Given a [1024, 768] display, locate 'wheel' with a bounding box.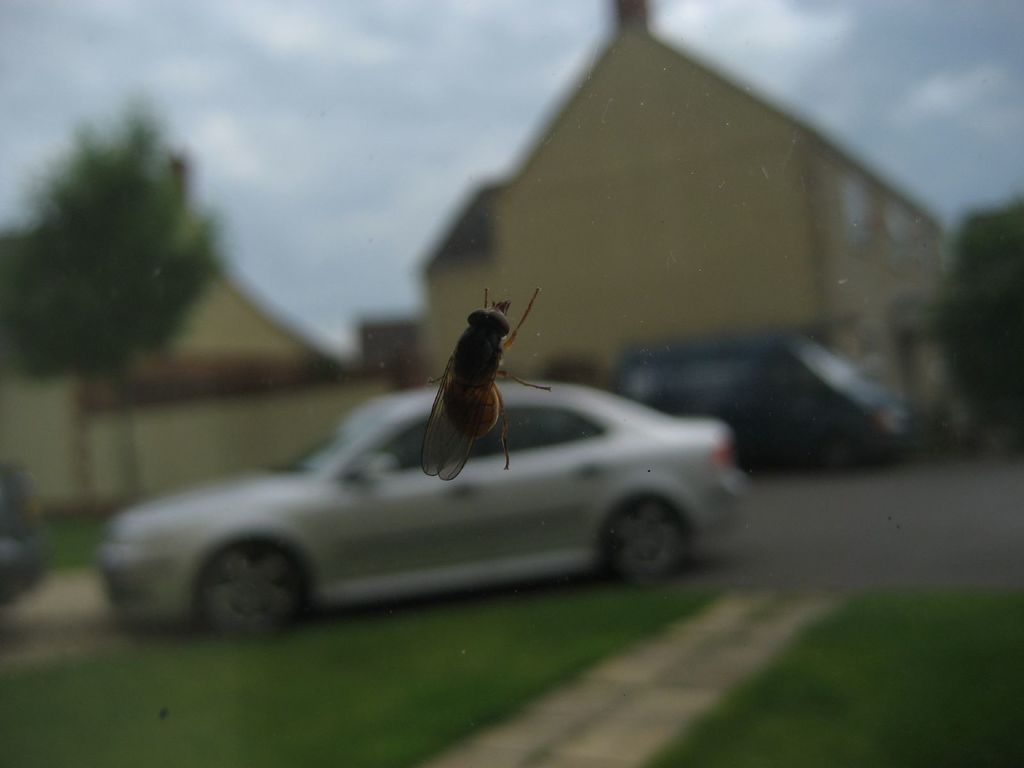
Located: {"x1": 191, "y1": 538, "x2": 312, "y2": 639}.
